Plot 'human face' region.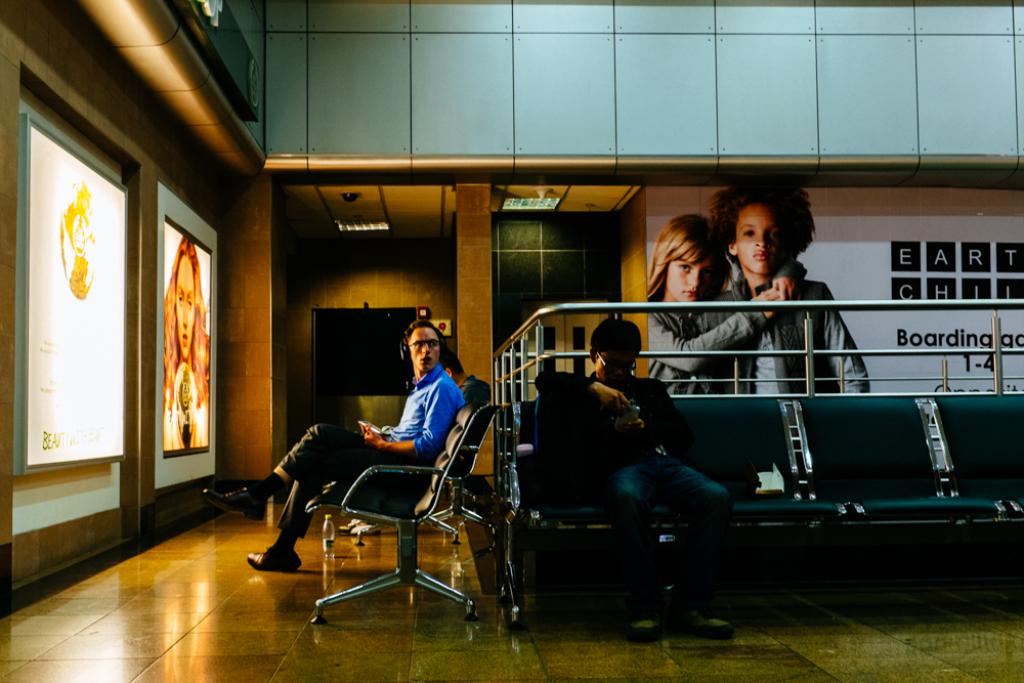
Plotted at (x1=411, y1=327, x2=437, y2=371).
